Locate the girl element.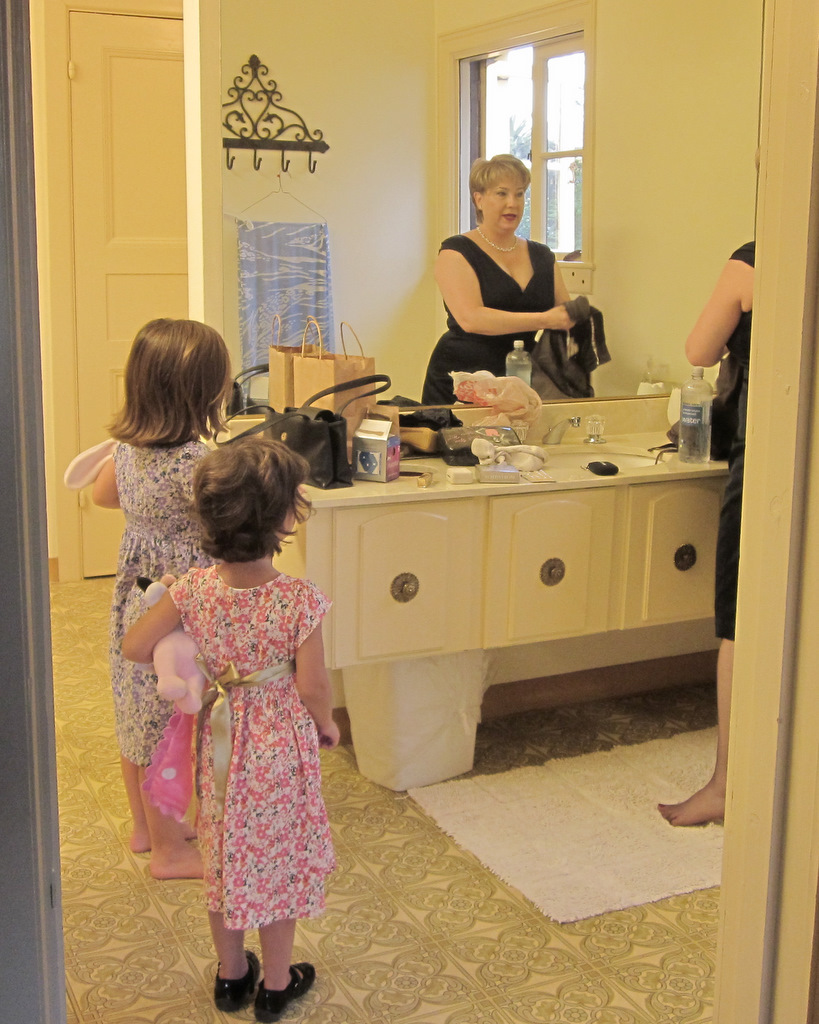
Element bbox: bbox=[120, 435, 341, 1023].
